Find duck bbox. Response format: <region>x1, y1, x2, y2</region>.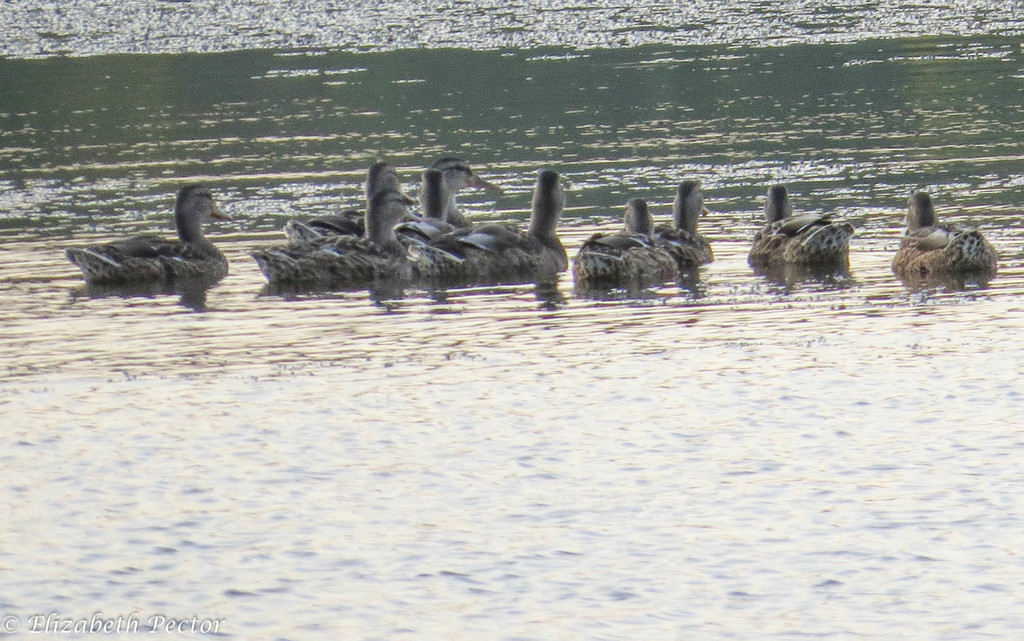
<region>900, 179, 996, 282</region>.
